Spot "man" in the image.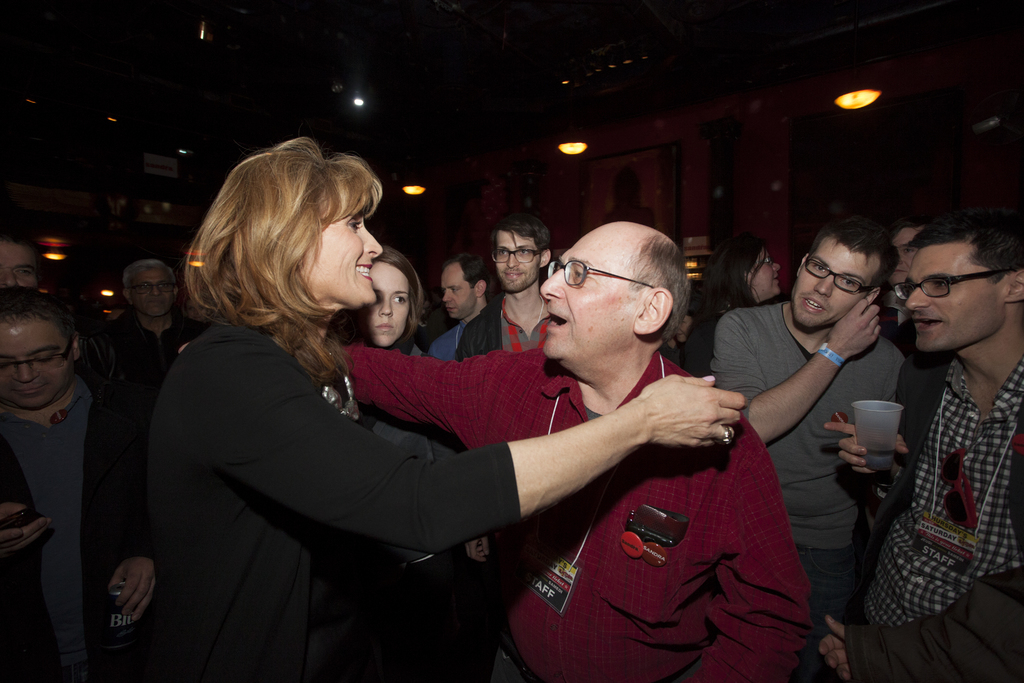
"man" found at [0,284,155,682].
